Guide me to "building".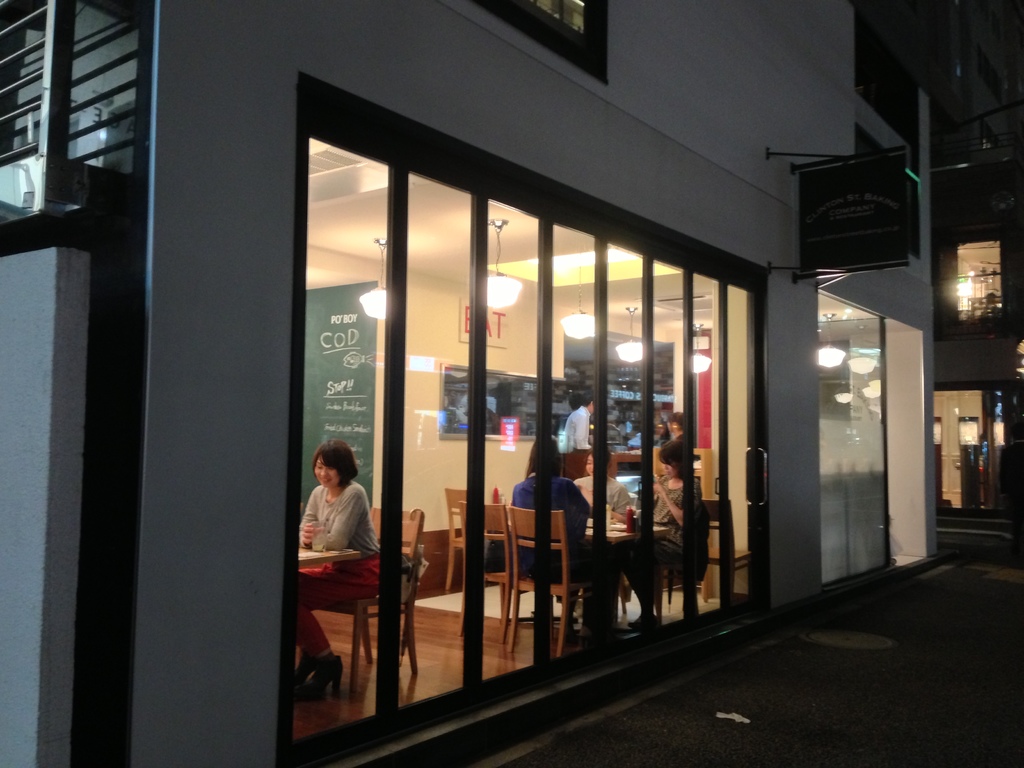
Guidance: bbox=[0, 0, 936, 767].
